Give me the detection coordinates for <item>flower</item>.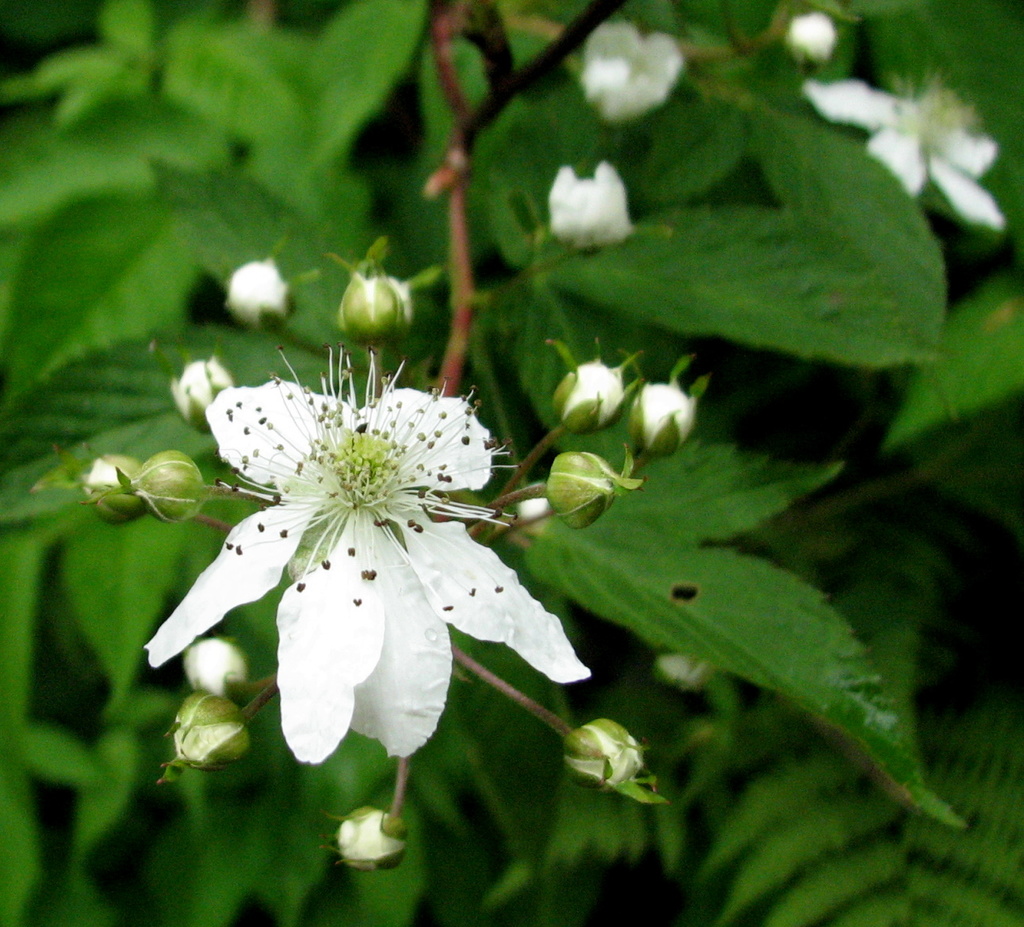
BBox(545, 147, 631, 257).
